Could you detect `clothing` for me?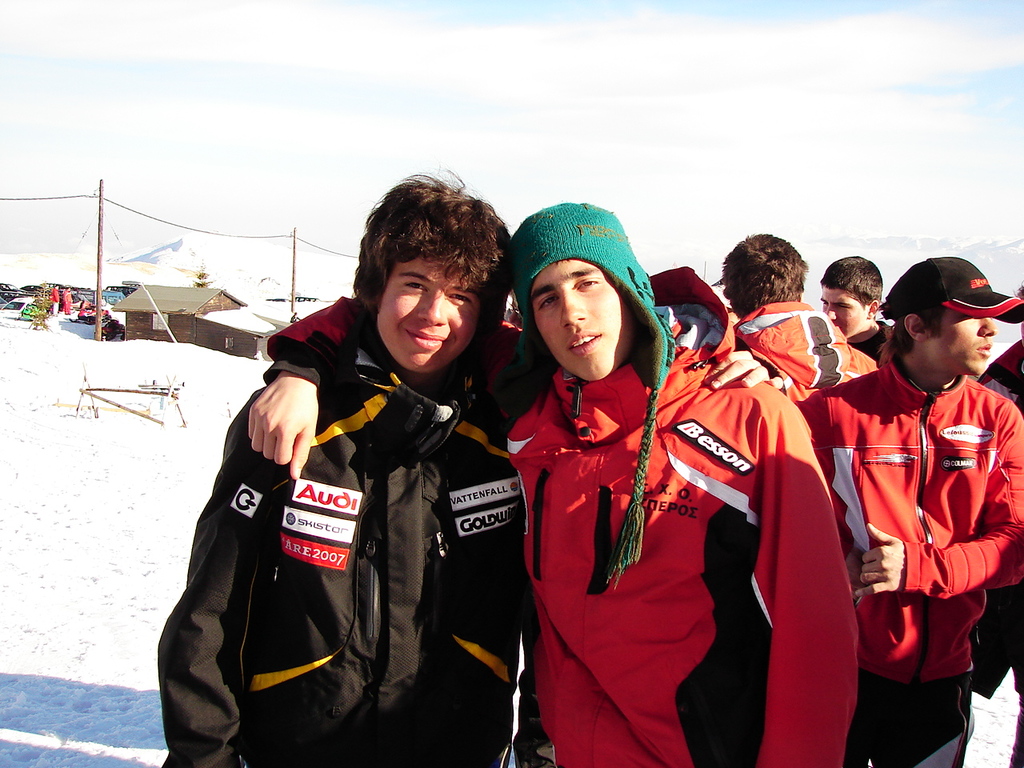
Detection result: 51 286 59 314.
